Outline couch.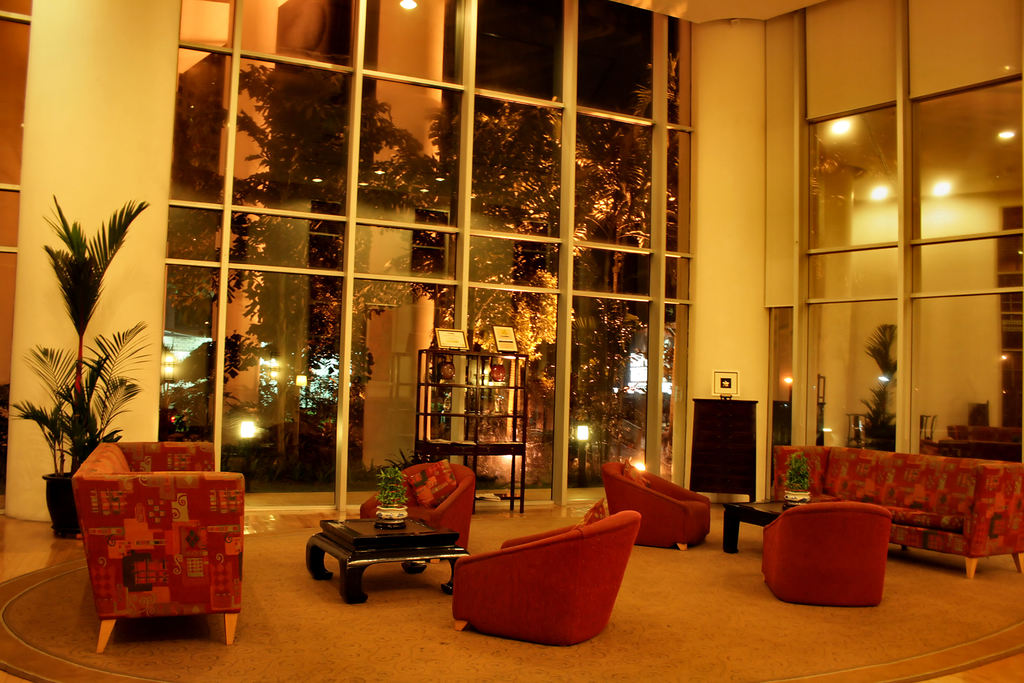
Outline: (769, 444, 1023, 580).
